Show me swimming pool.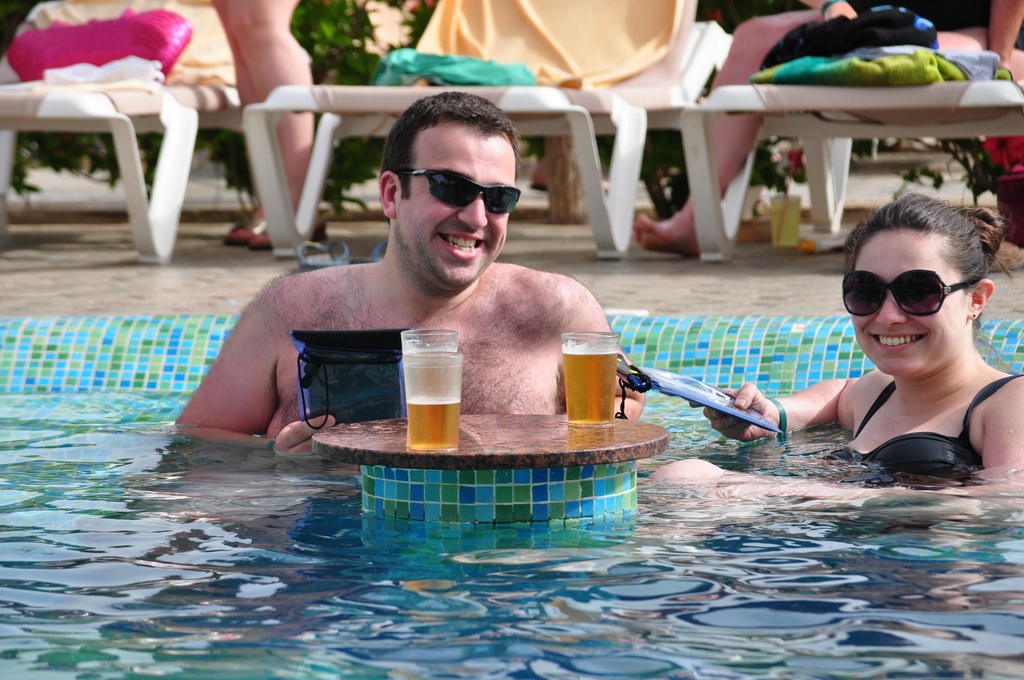
swimming pool is here: pyautogui.locateOnScreen(0, 320, 1023, 679).
